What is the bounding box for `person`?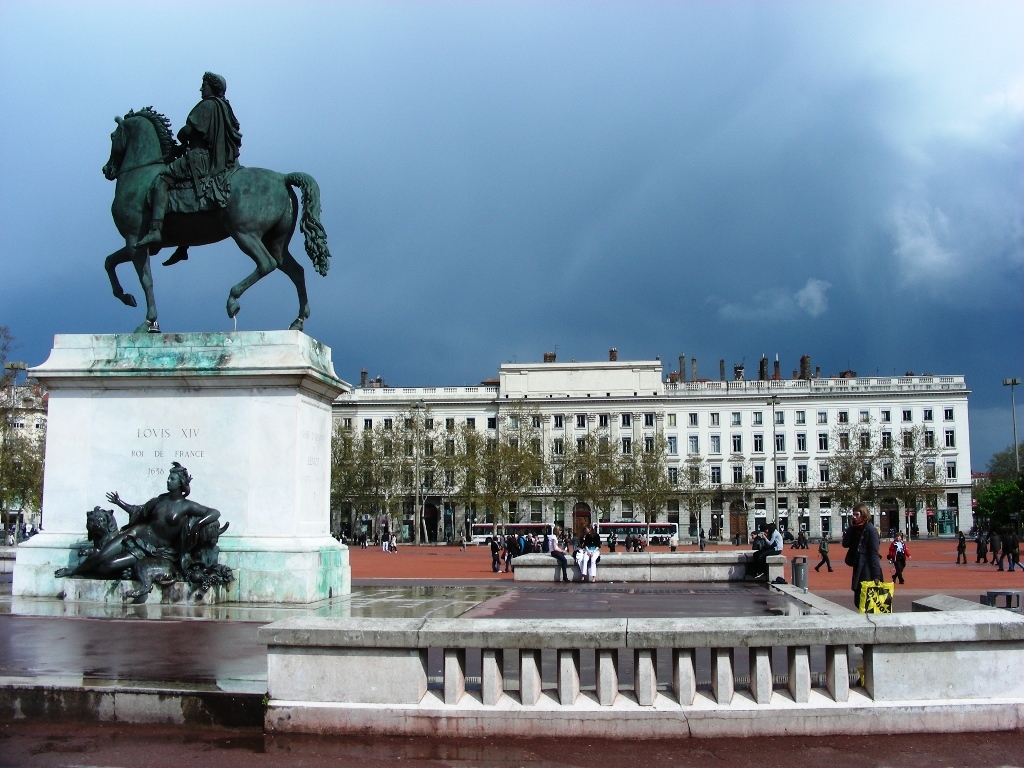
Rect(133, 72, 243, 264).
